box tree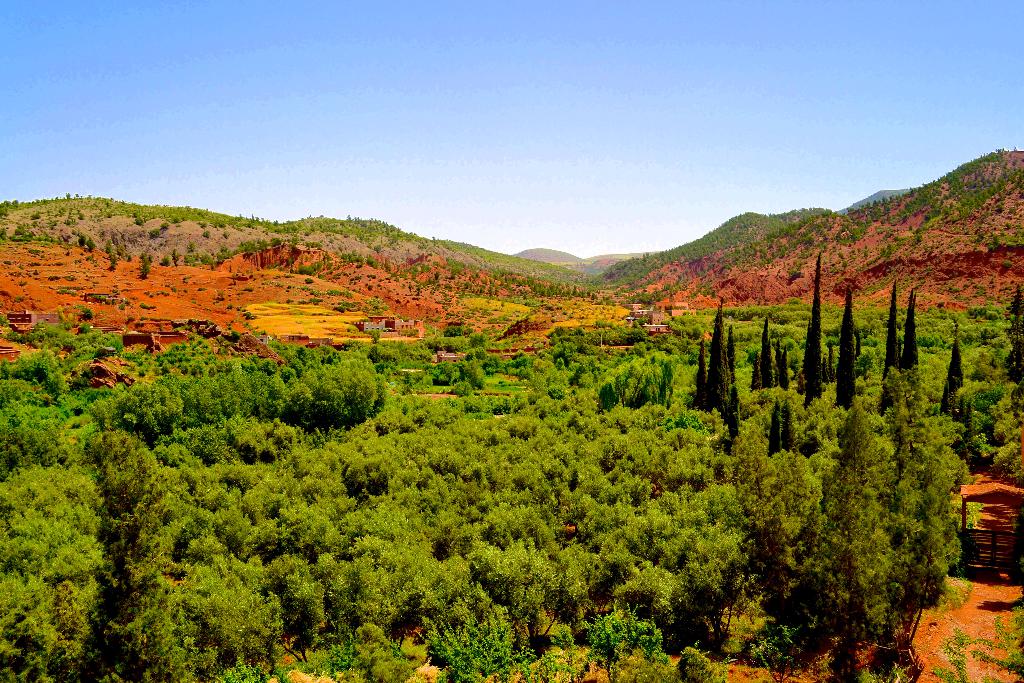
{"left": 804, "top": 252, "right": 826, "bottom": 412}
